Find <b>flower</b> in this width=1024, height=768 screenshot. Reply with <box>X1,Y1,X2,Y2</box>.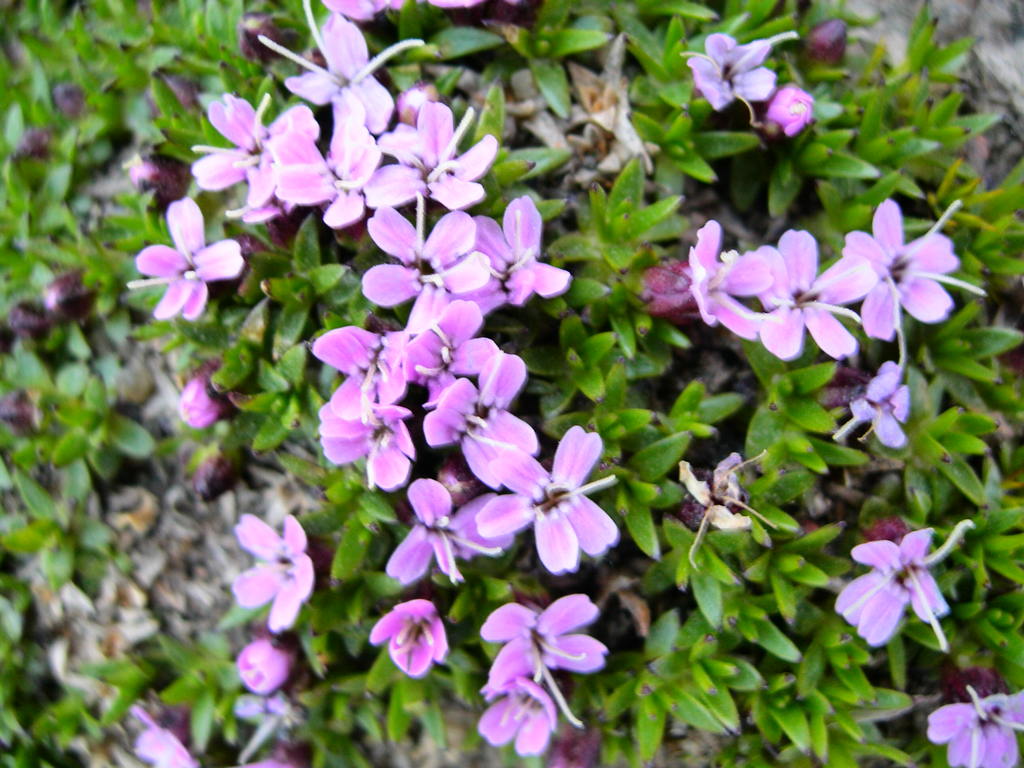
<box>660,8,860,141</box>.
